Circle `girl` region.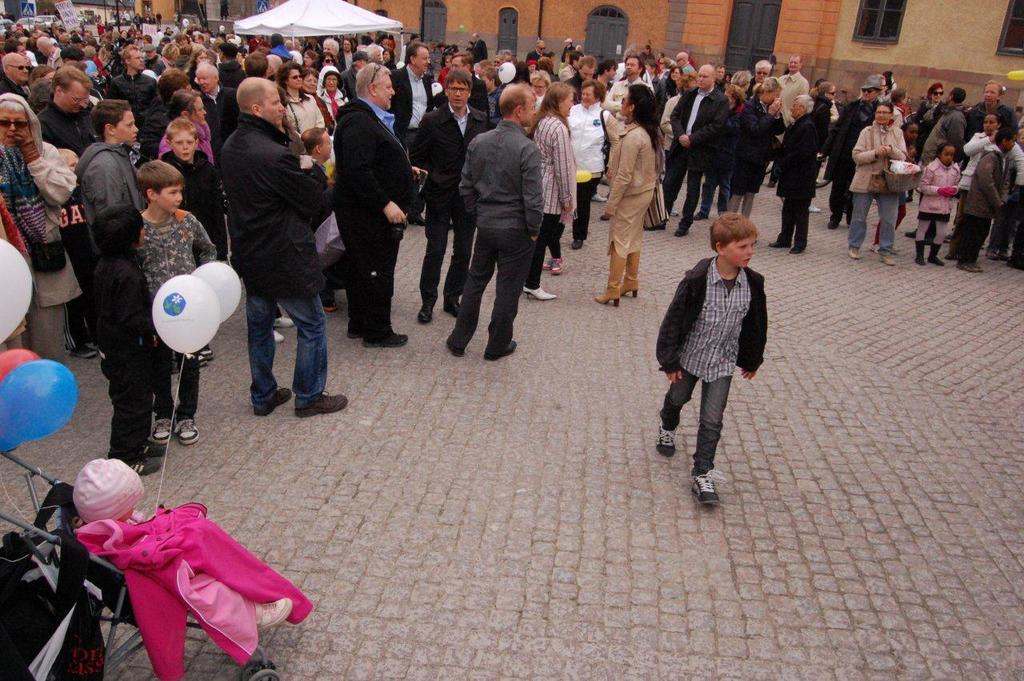
Region: 912,144,958,263.
